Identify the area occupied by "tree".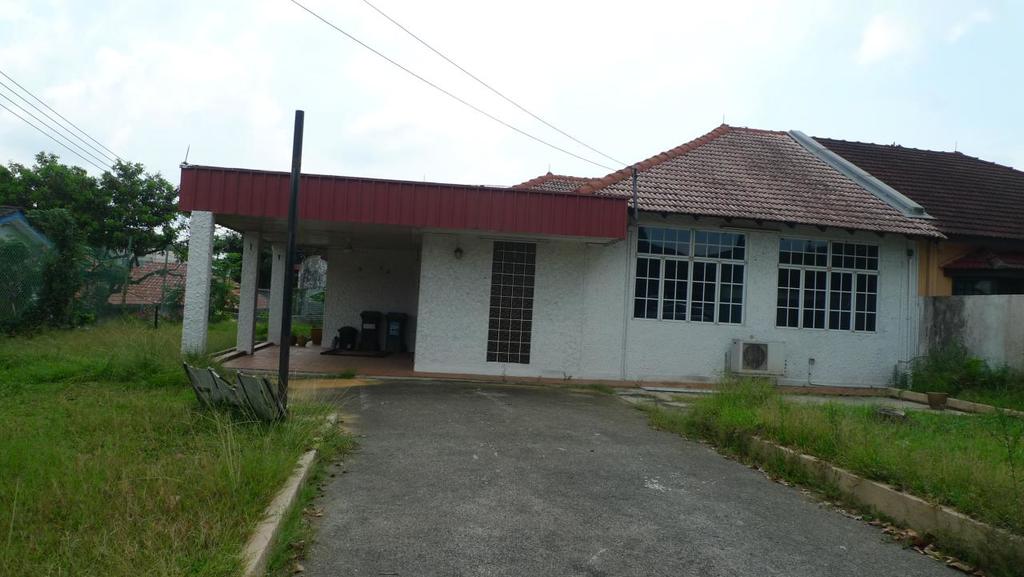
Area: 0,152,187,336.
